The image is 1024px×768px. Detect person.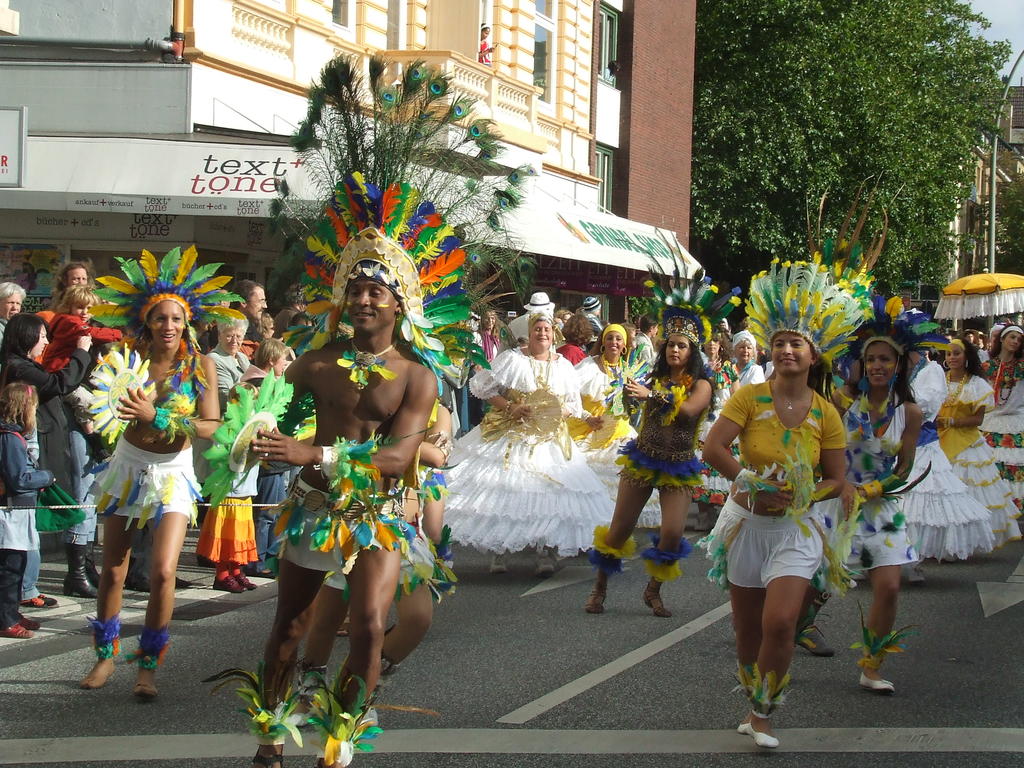
Detection: bbox(0, 284, 33, 328).
